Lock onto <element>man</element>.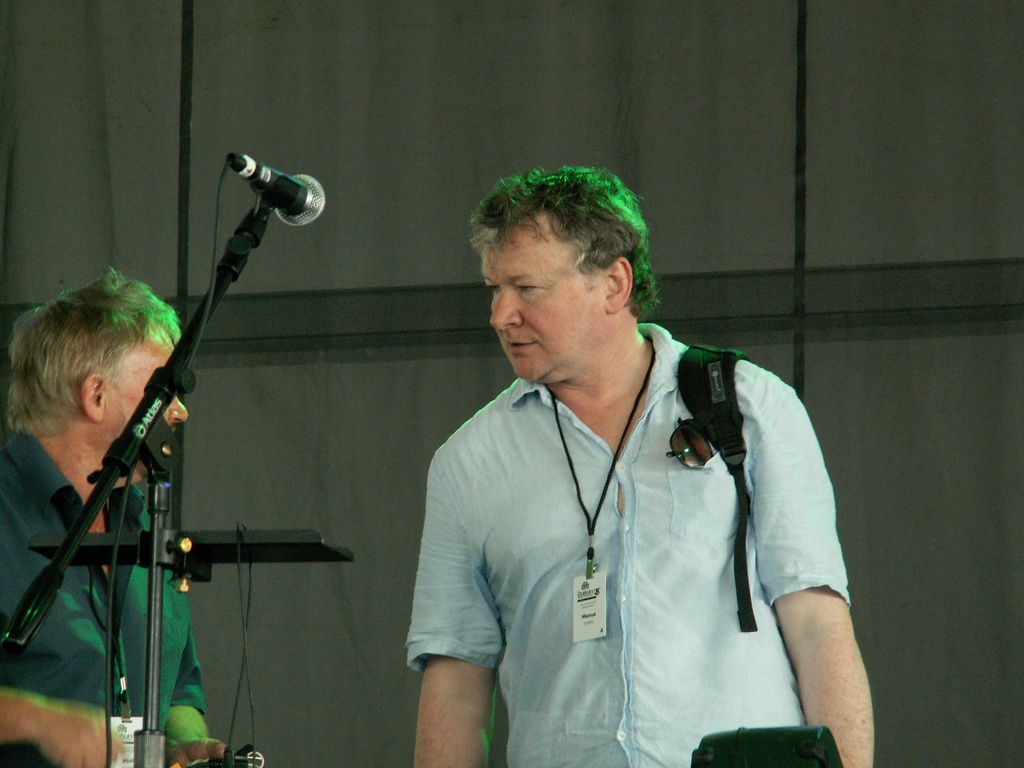
Locked: [x1=376, y1=154, x2=842, y2=755].
